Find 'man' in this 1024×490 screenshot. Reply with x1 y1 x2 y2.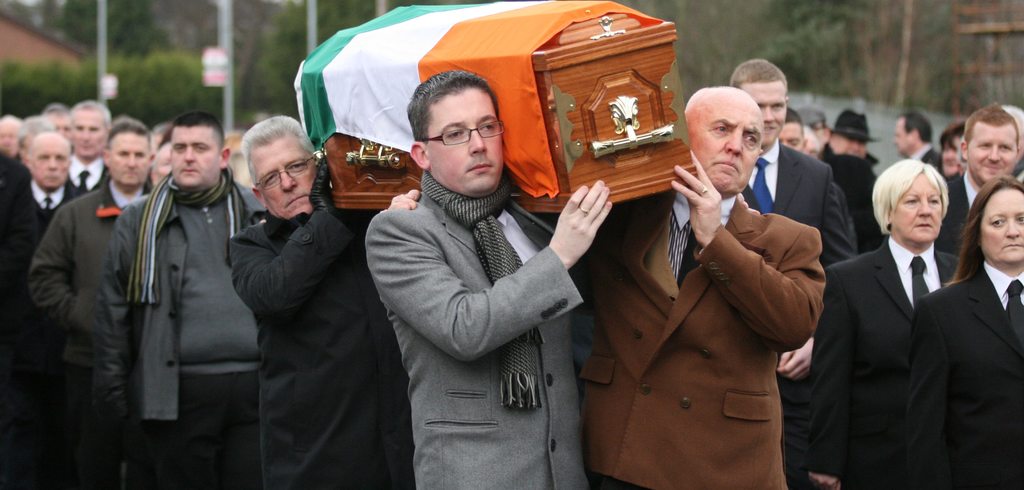
21 113 168 489.
